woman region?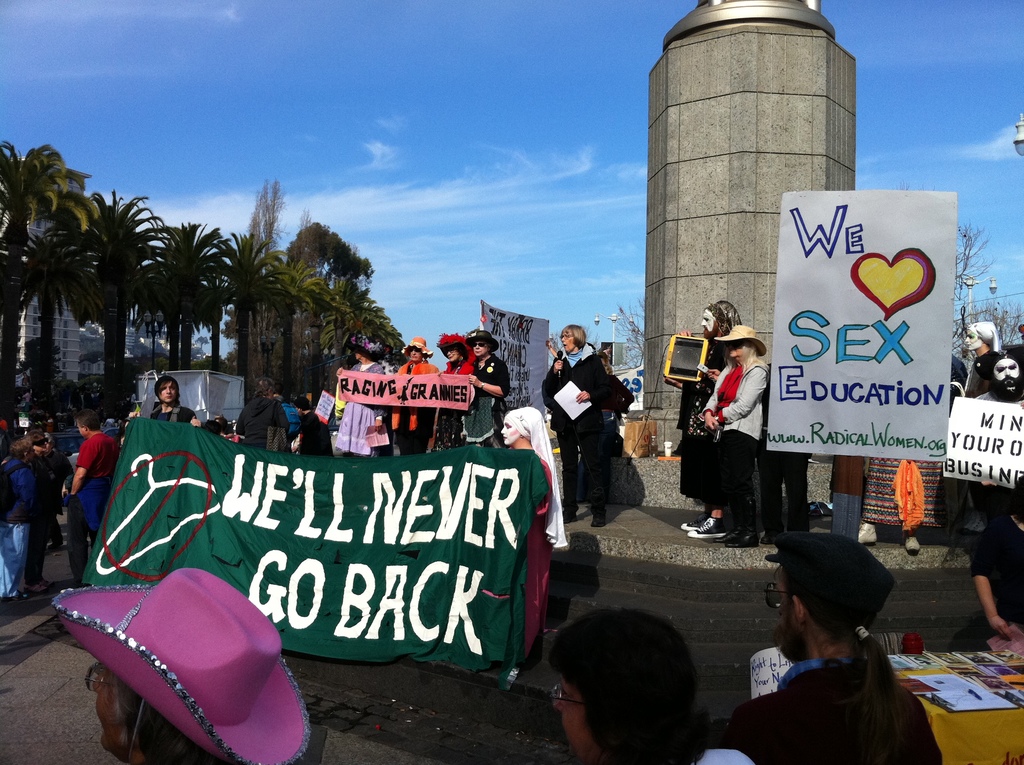
bbox=(383, 334, 439, 456)
